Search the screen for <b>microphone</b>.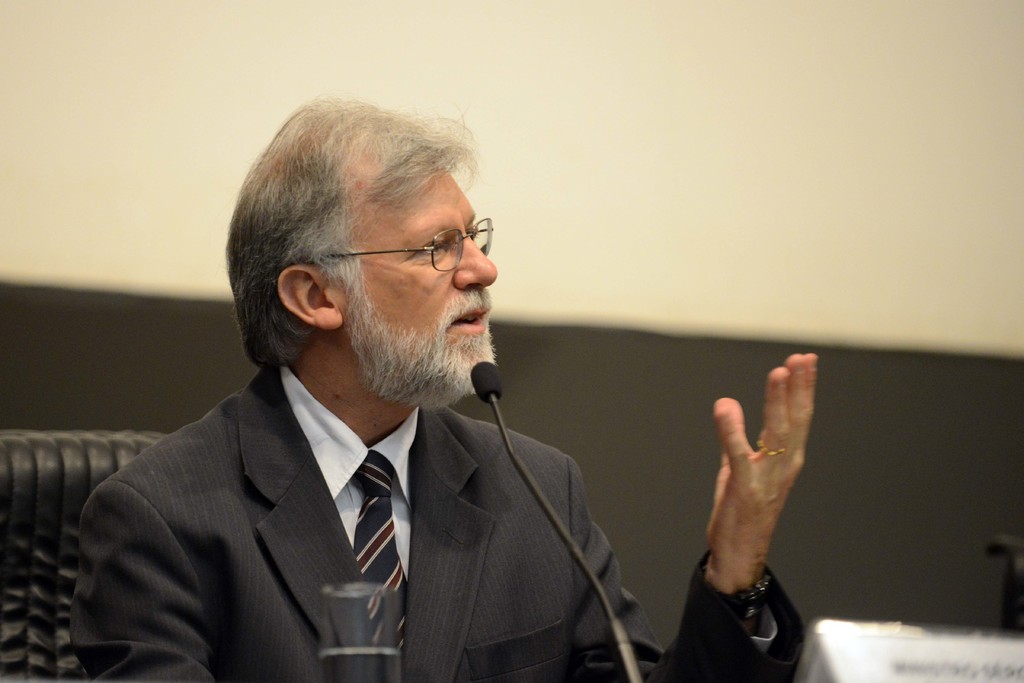
Found at 471,361,501,402.
